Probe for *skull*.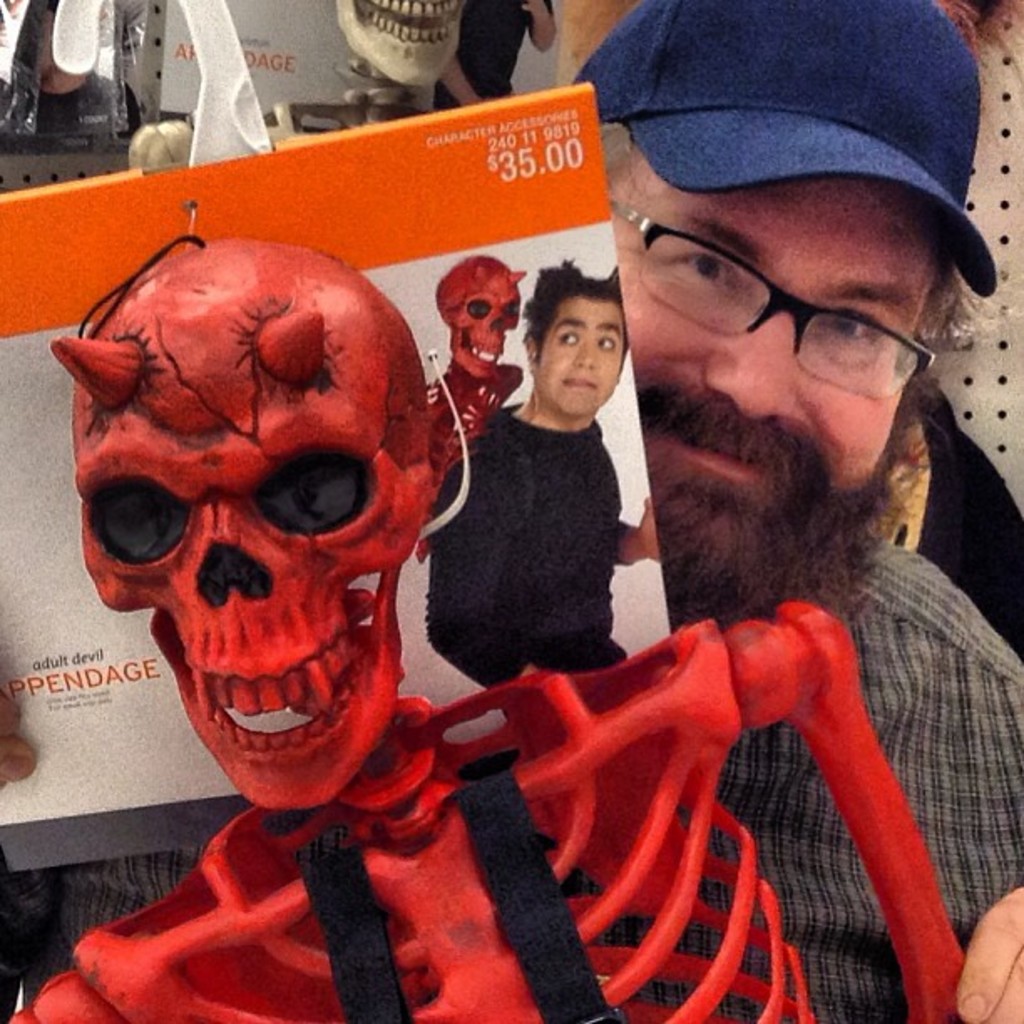
Probe result: <bbox>437, 258, 527, 385</bbox>.
